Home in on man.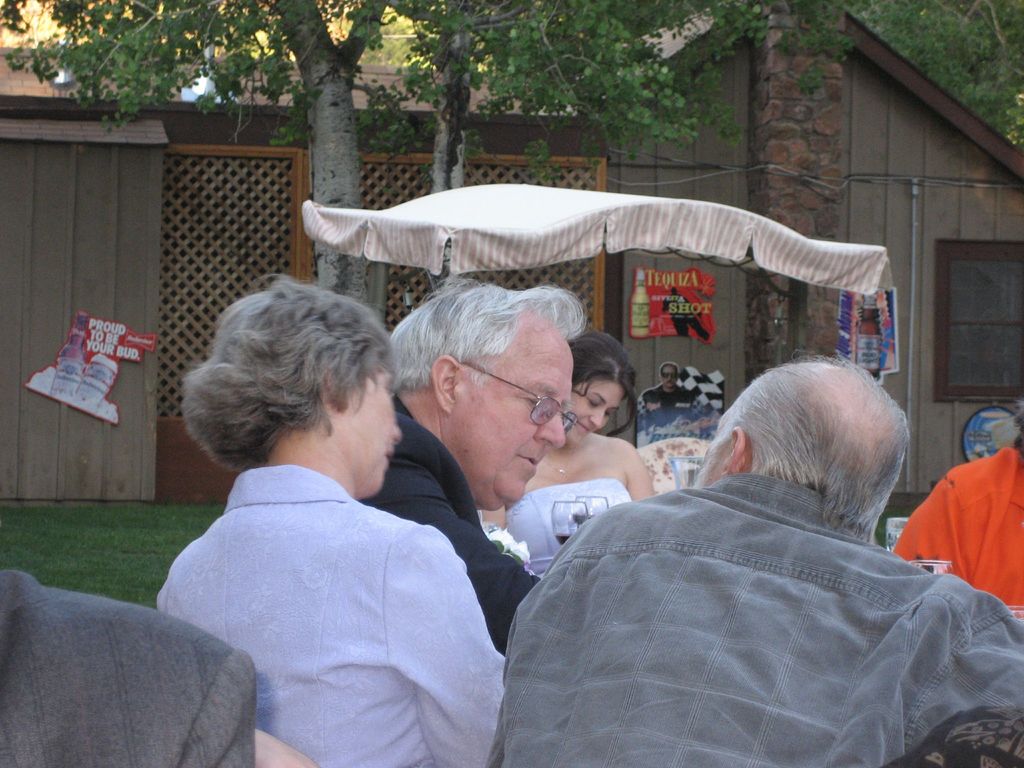
Homed in at (left=636, top=362, right=703, bottom=414).
